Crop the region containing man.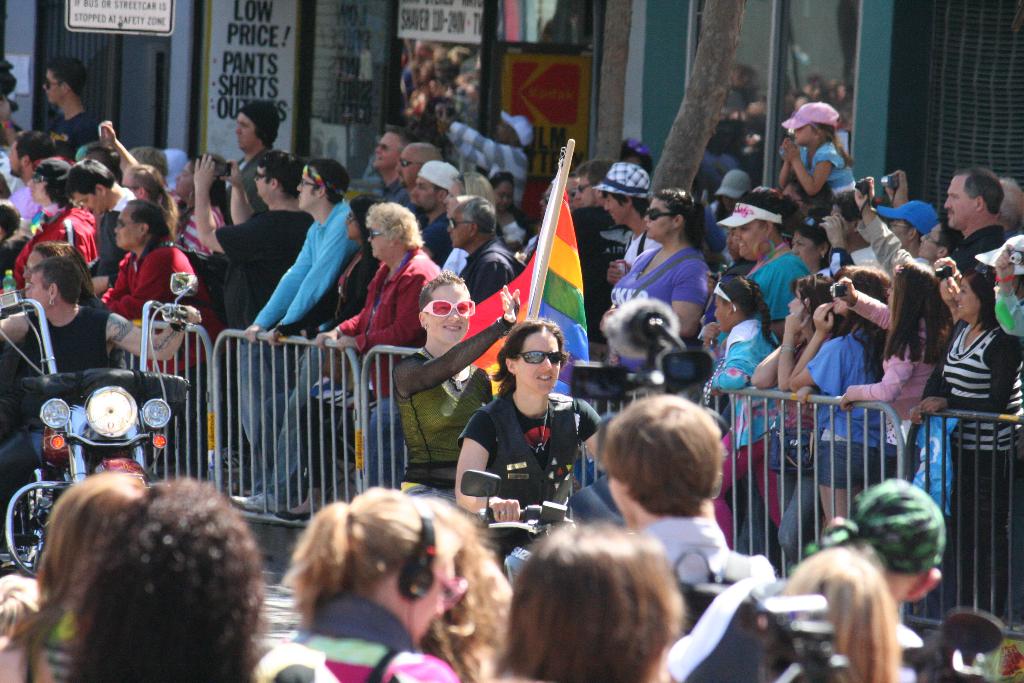
Crop region: {"x1": 25, "y1": 160, "x2": 75, "y2": 236}.
